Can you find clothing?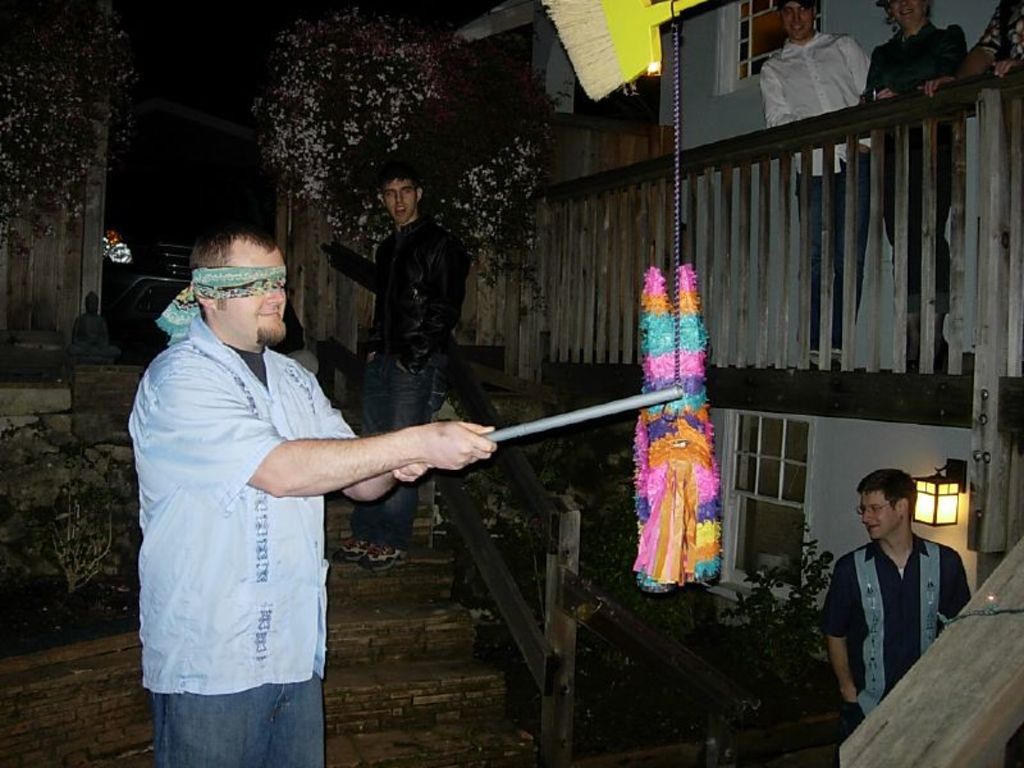
Yes, bounding box: left=760, top=31, right=874, bottom=351.
